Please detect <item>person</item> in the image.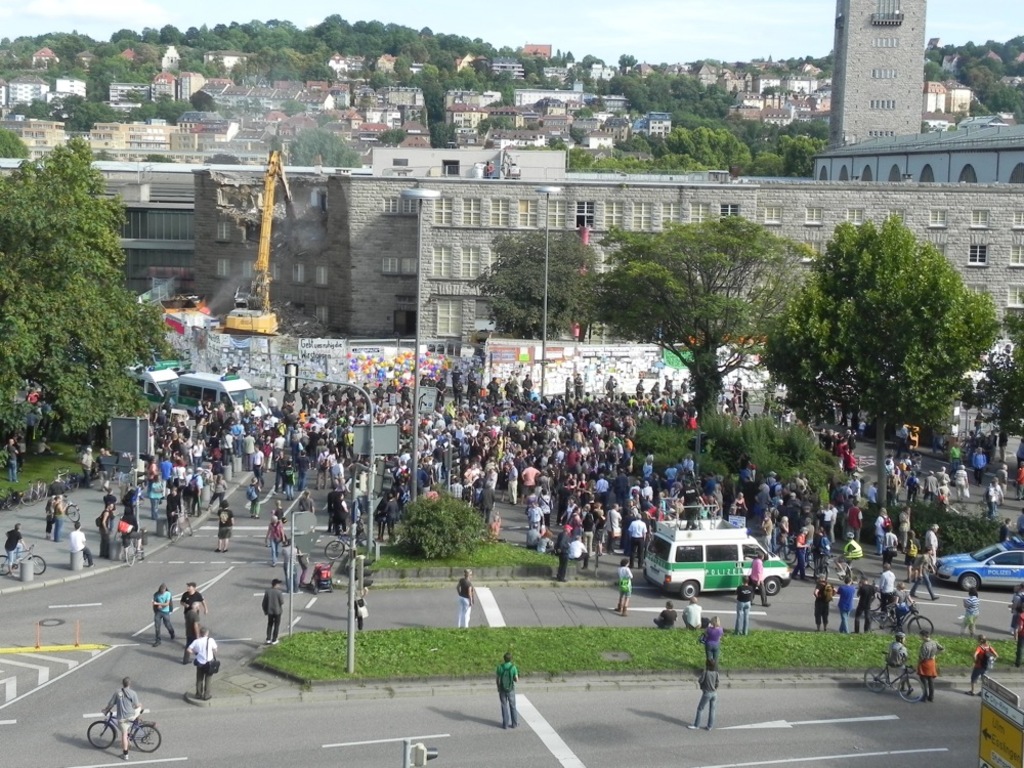
select_region(95, 495, 115, 565).
